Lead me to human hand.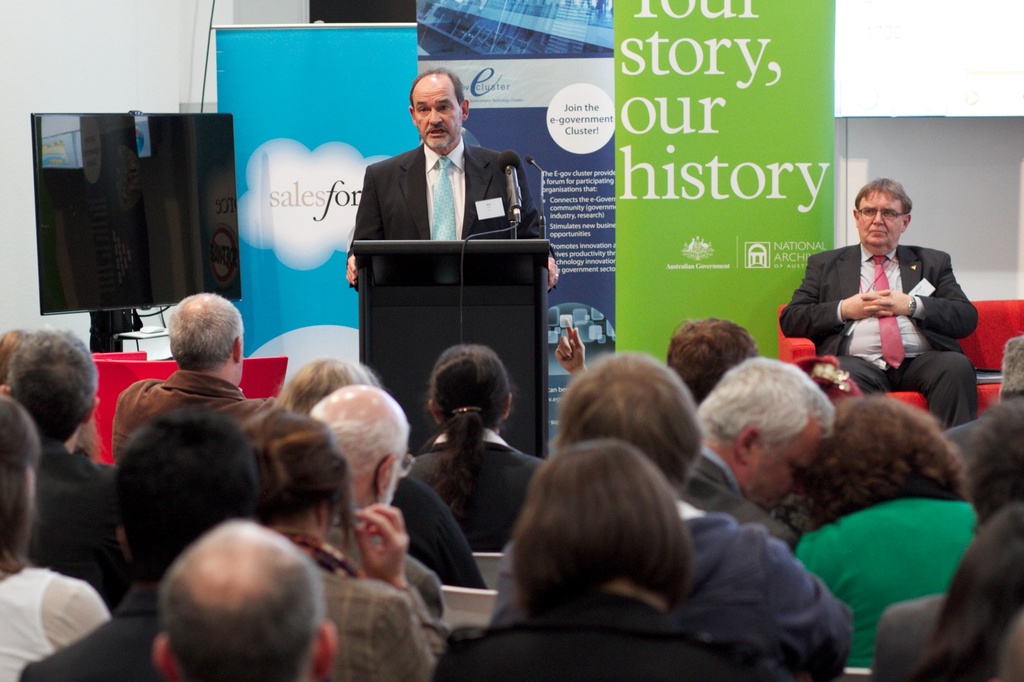
Lead to [345,253,359,290].
